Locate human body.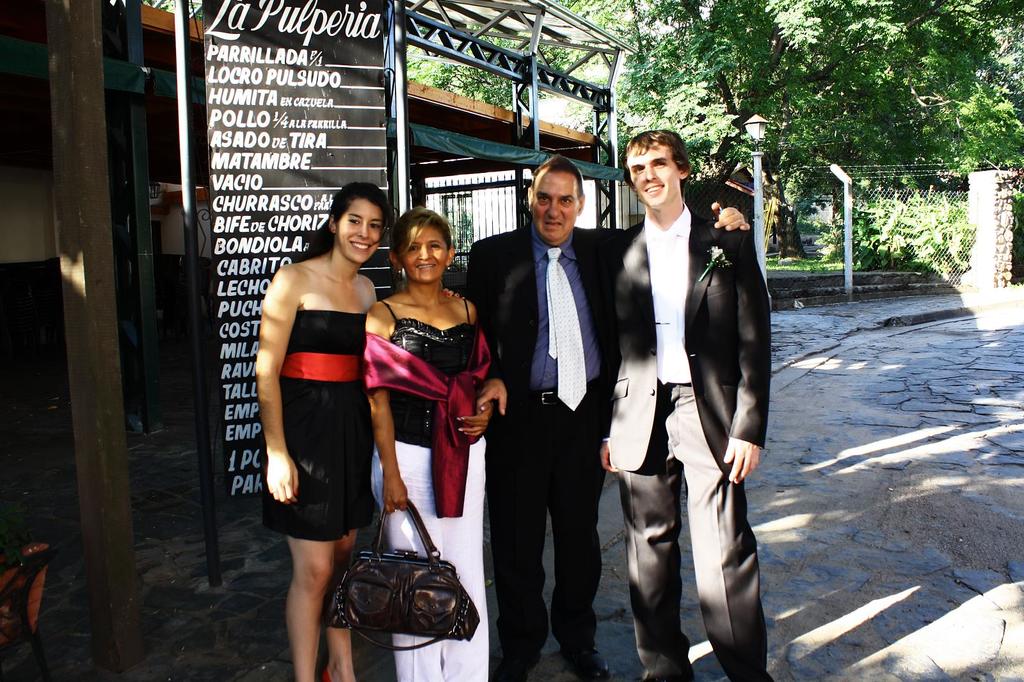
Bounding box: [left=601, top=208, right=774, bottom=681].
